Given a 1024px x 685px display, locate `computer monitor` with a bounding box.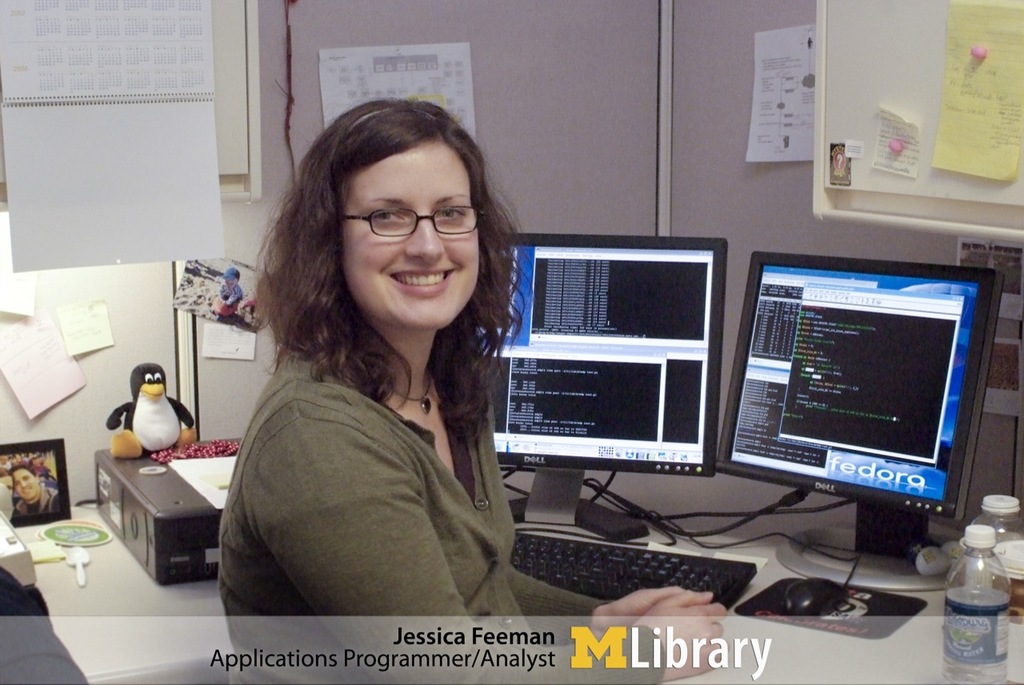
Located: pyautogui.locateOnScreen(716, 251, 997, 518).
